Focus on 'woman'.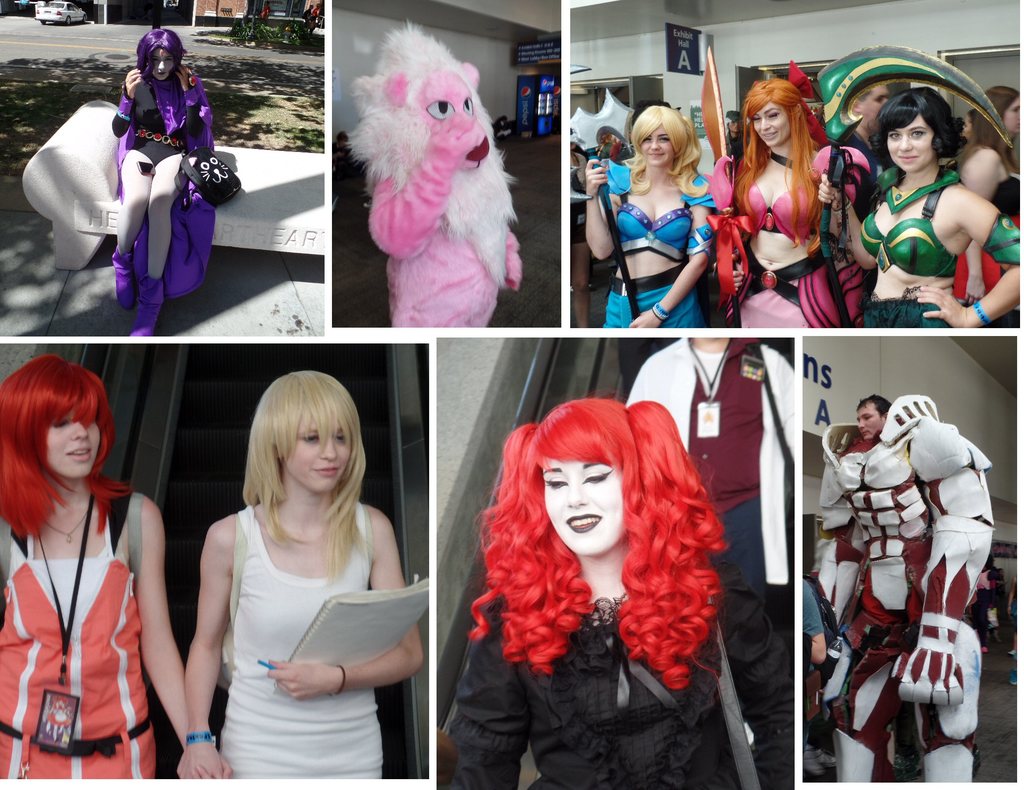
Focused at box=[951, 82, 1020, 302].
